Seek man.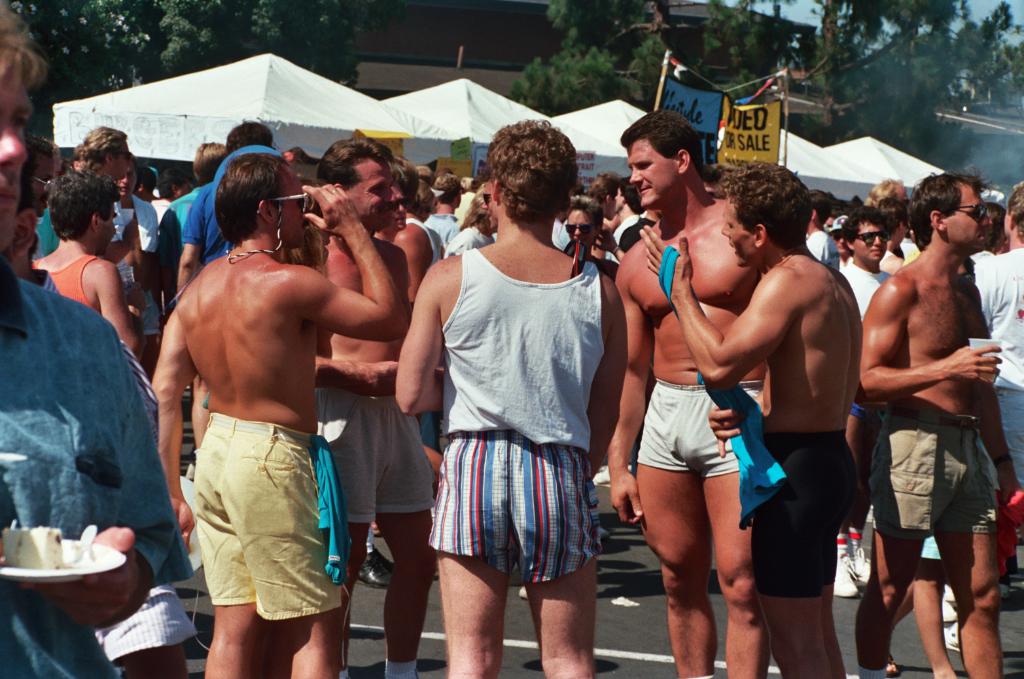
[x1=150, y1=151, x2=395, y2=678].
